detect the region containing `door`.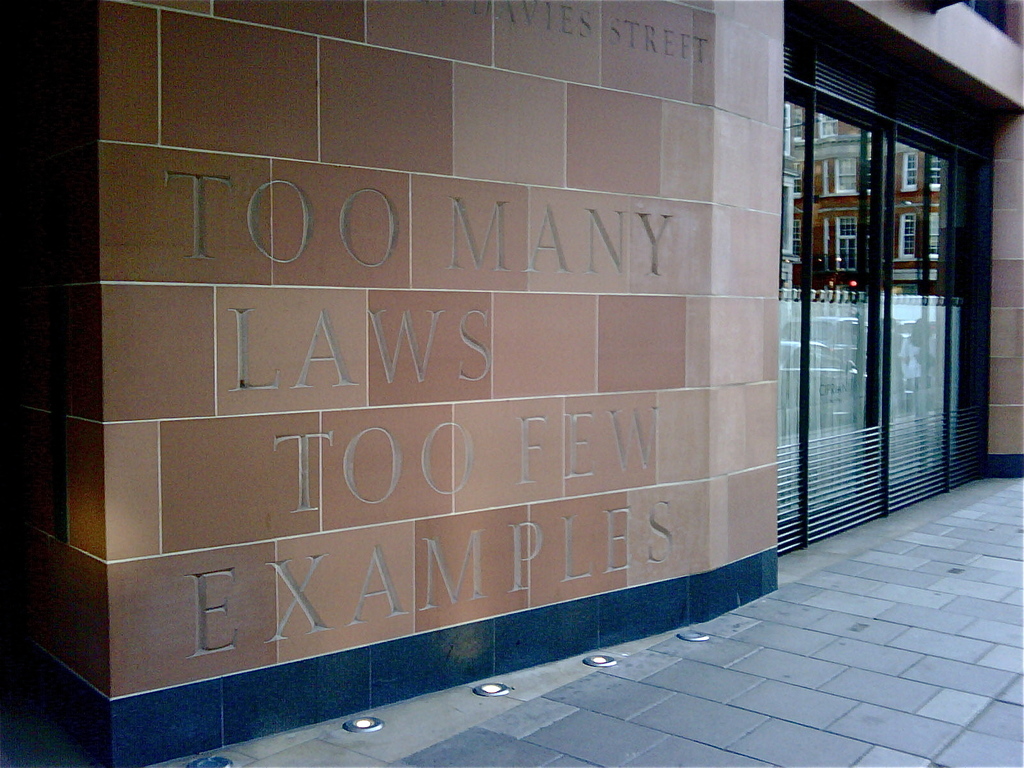
x1=806 y1=115 x2=954 y2=544.
